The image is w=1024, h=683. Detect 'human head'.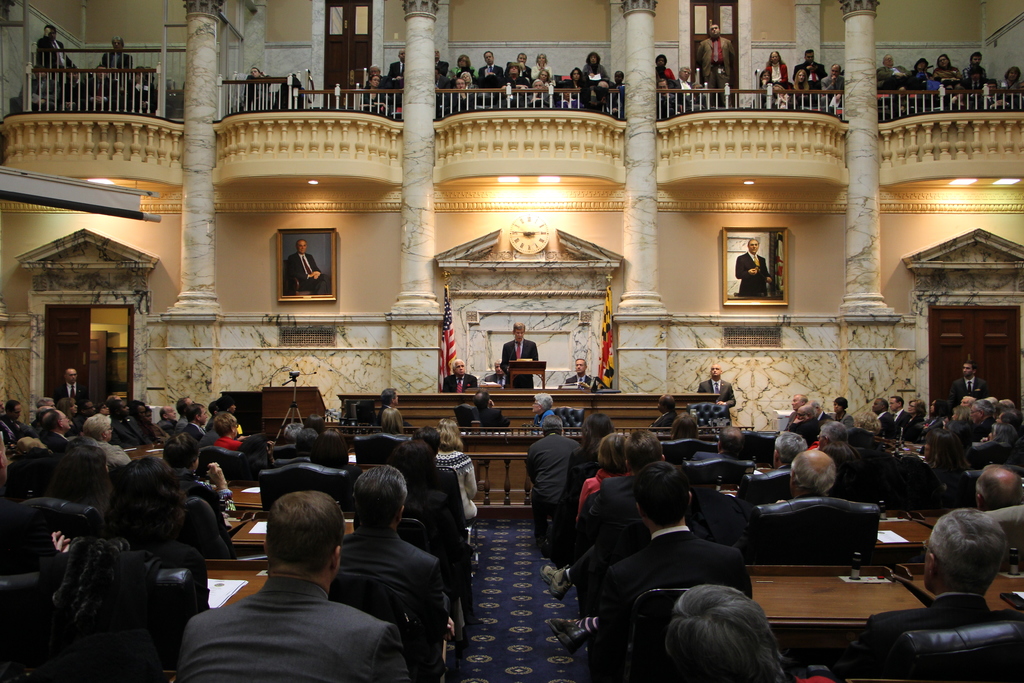
Detection: {"x1": 390, "y1": 440, "x2": 435, "y2": 486}.
